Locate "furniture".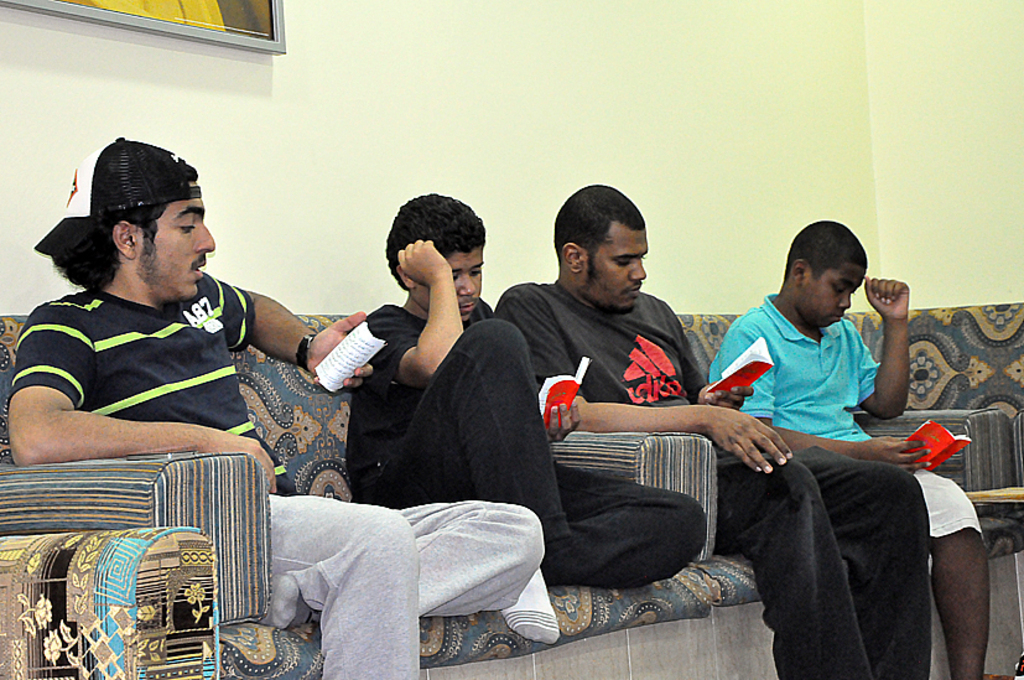
Bounding box: 0/300/1023/679.
